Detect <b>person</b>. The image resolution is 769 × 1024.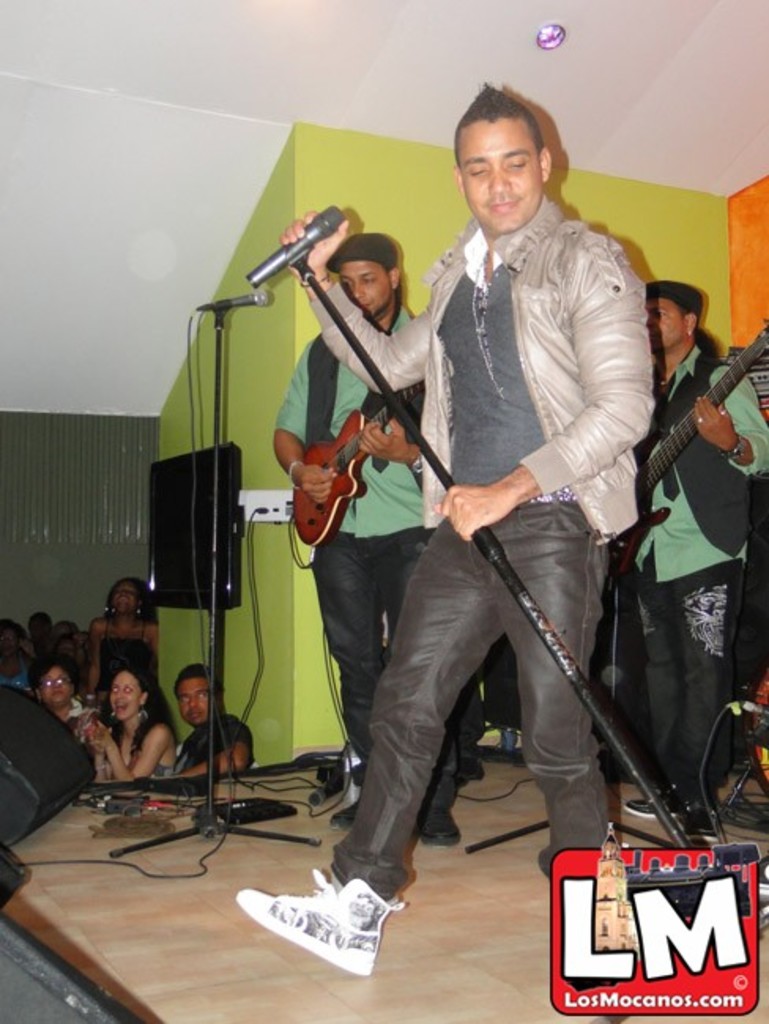
left=79, top=666, right=176, bottom=780.
